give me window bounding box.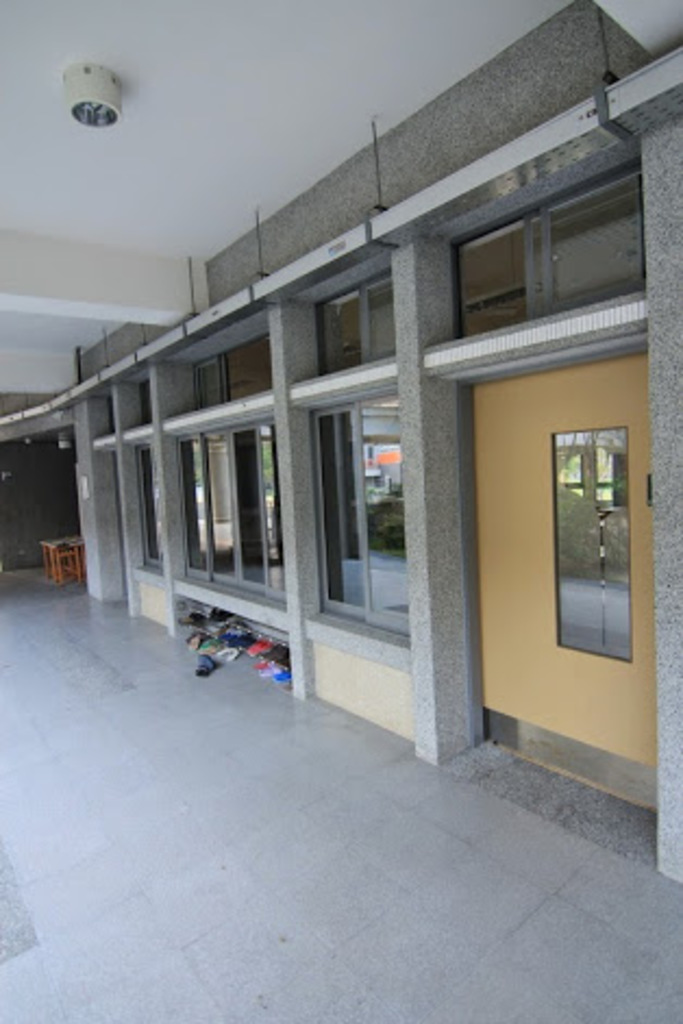
176/420/294/611.
